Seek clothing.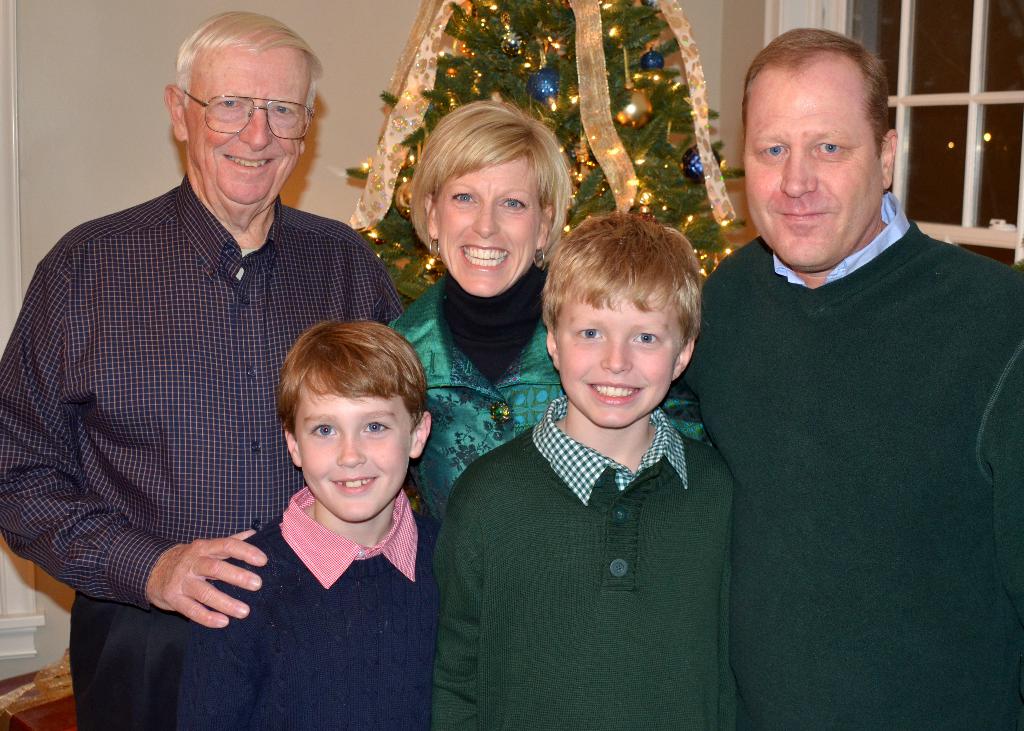
(173, 483, 439, 730).
